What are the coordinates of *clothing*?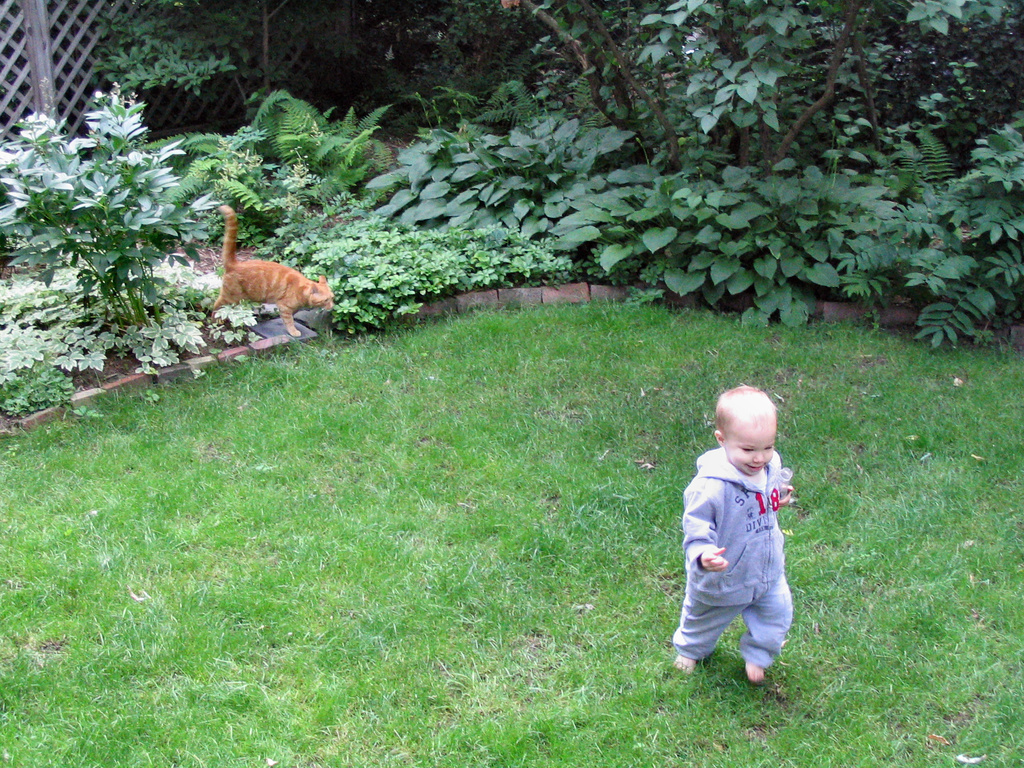
(676, 419, 806, 677).
